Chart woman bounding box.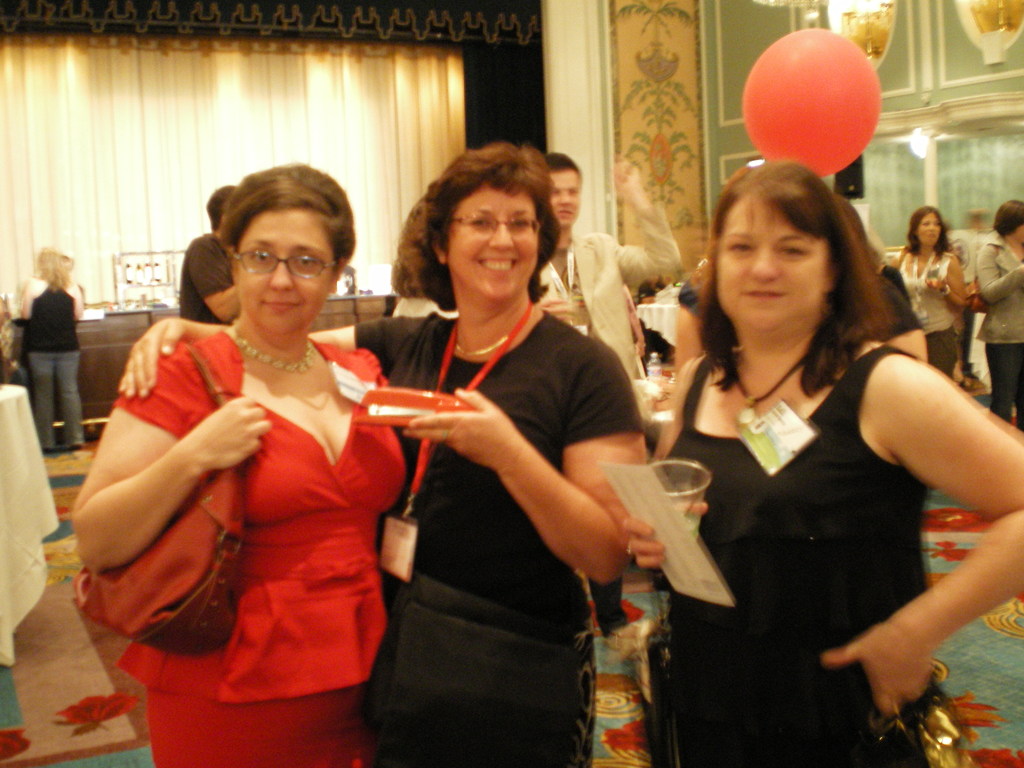
Charted: (left=891, top=207, right=968, bottom=377).
